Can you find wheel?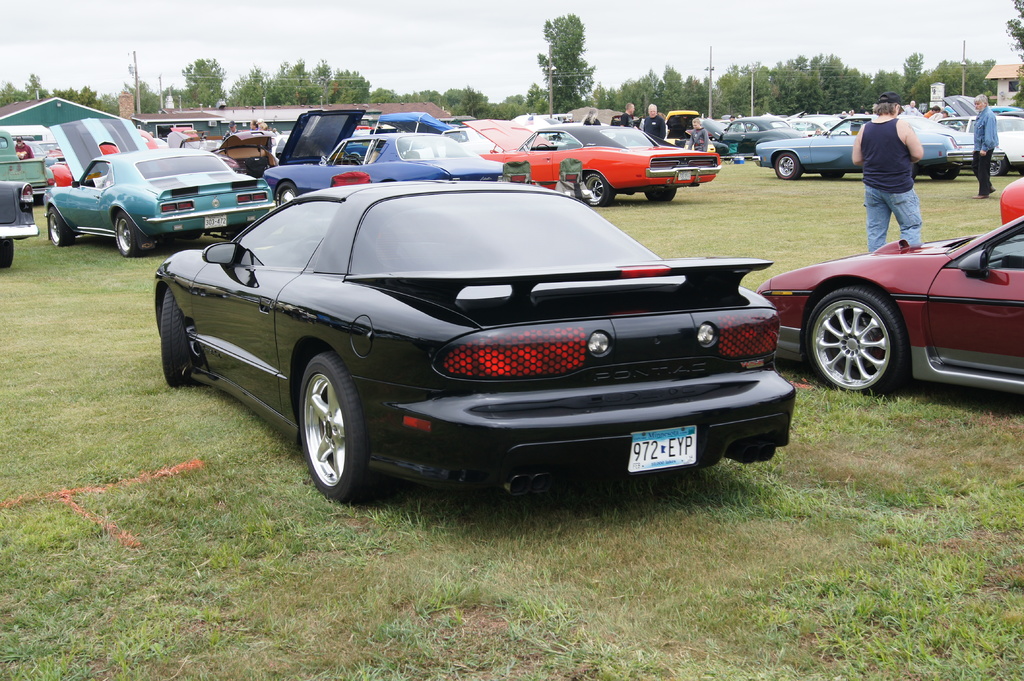
Yes, bounding box: left=46, top=205, right=75, bottom=248.
